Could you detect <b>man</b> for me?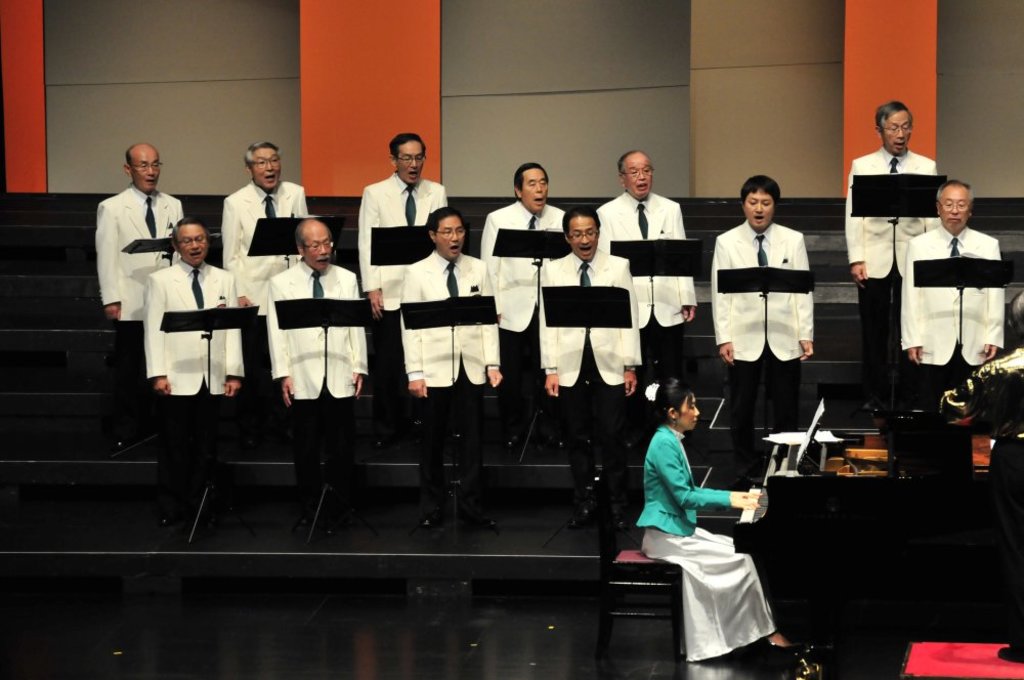
Detection result: bbox=[93, 139, 189, 438].
